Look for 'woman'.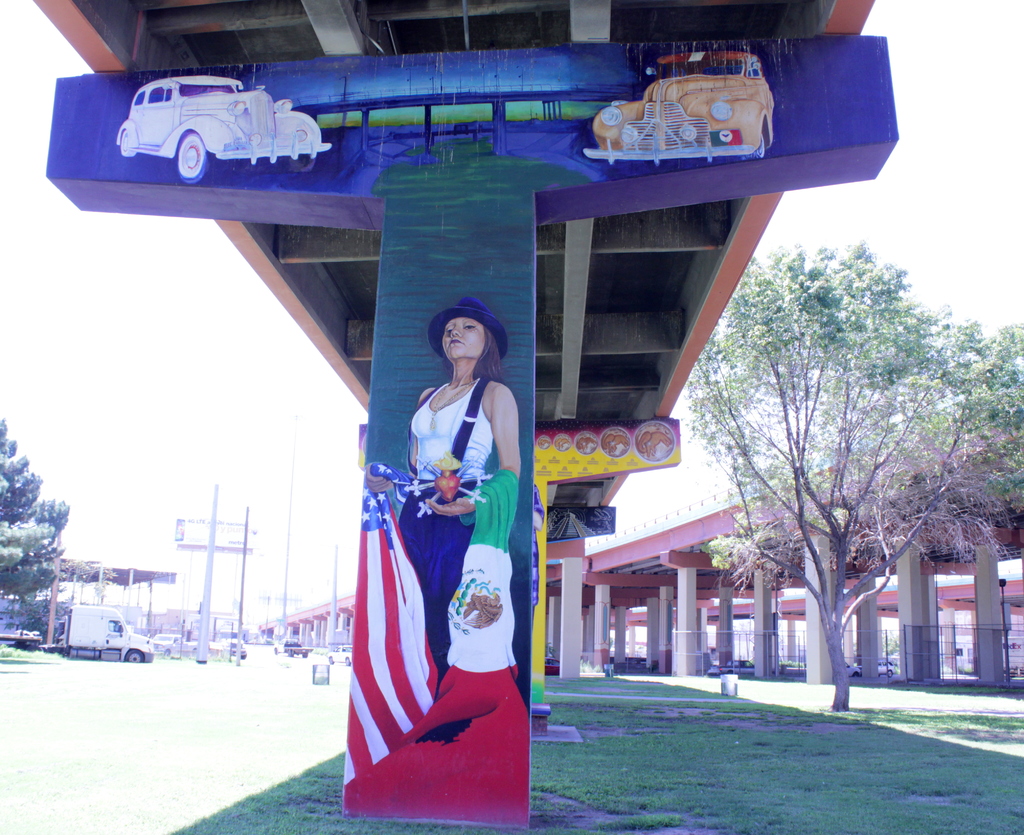
Found: bbox=(360, 268, 538, 790).
